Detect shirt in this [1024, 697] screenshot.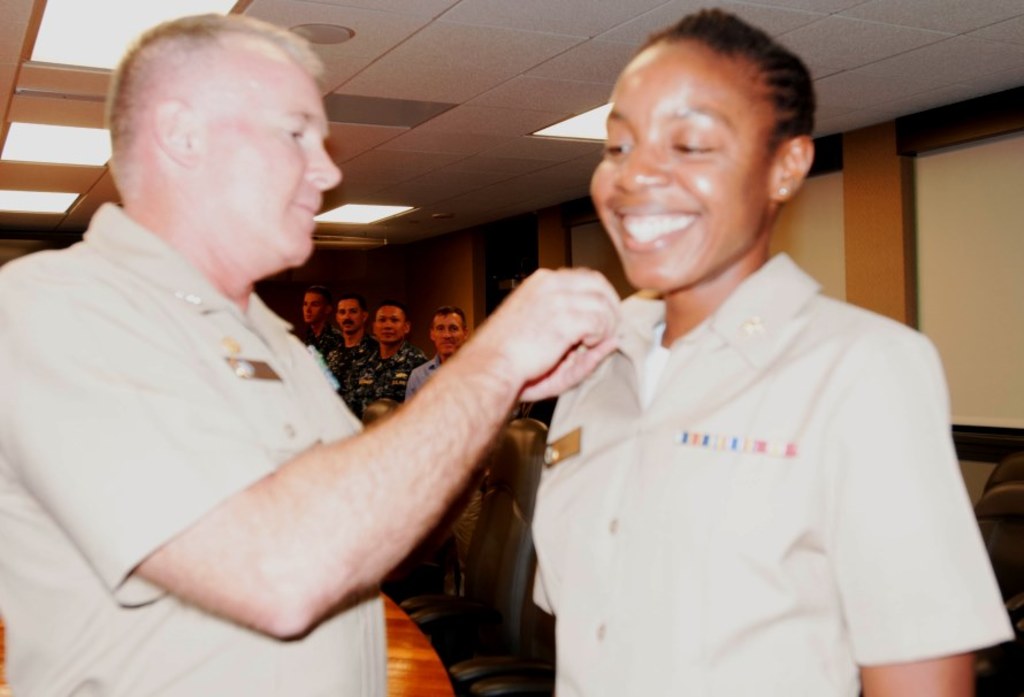
Detection: rect(1, 202, 384, 696).
